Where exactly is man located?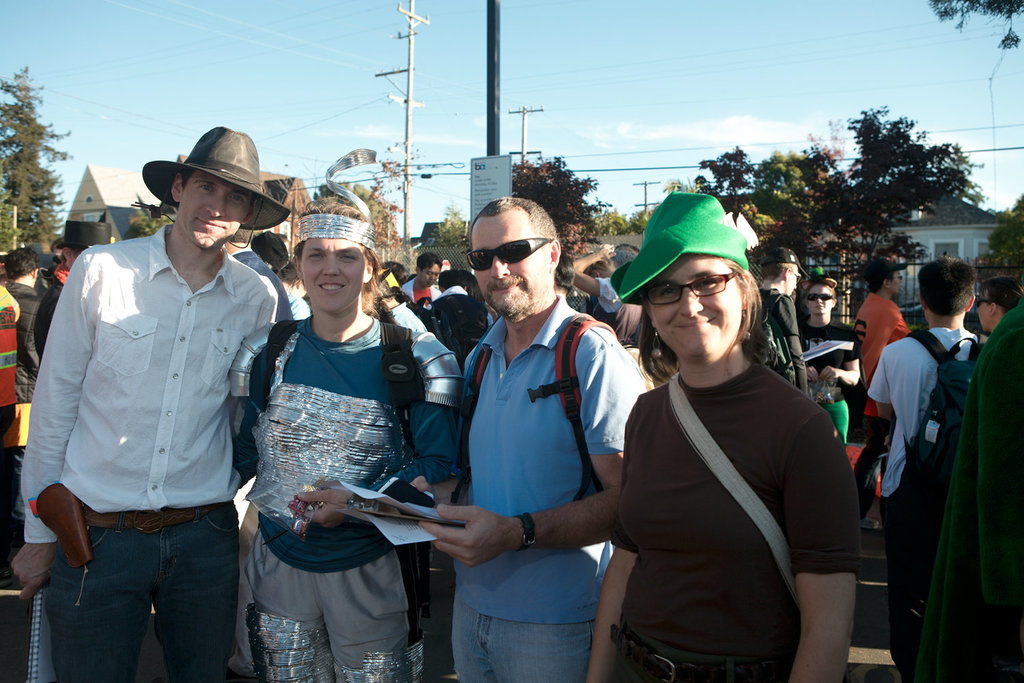
Its bounding box is [1, 245, 46, 553].
